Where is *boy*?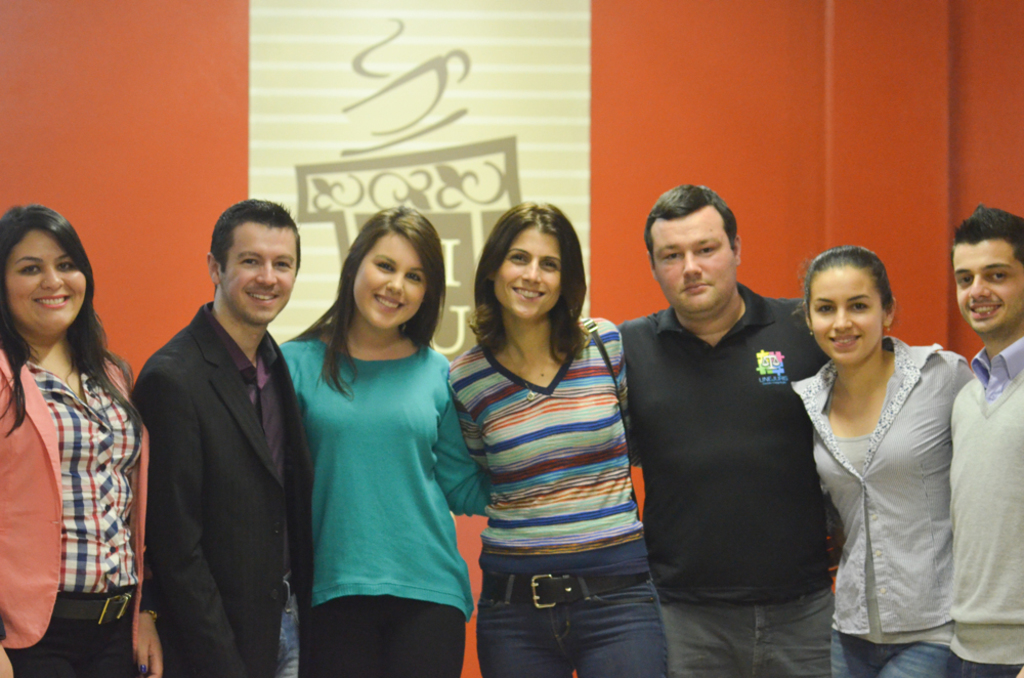
(x1=615, y1=185, x2=837, y2=677).
